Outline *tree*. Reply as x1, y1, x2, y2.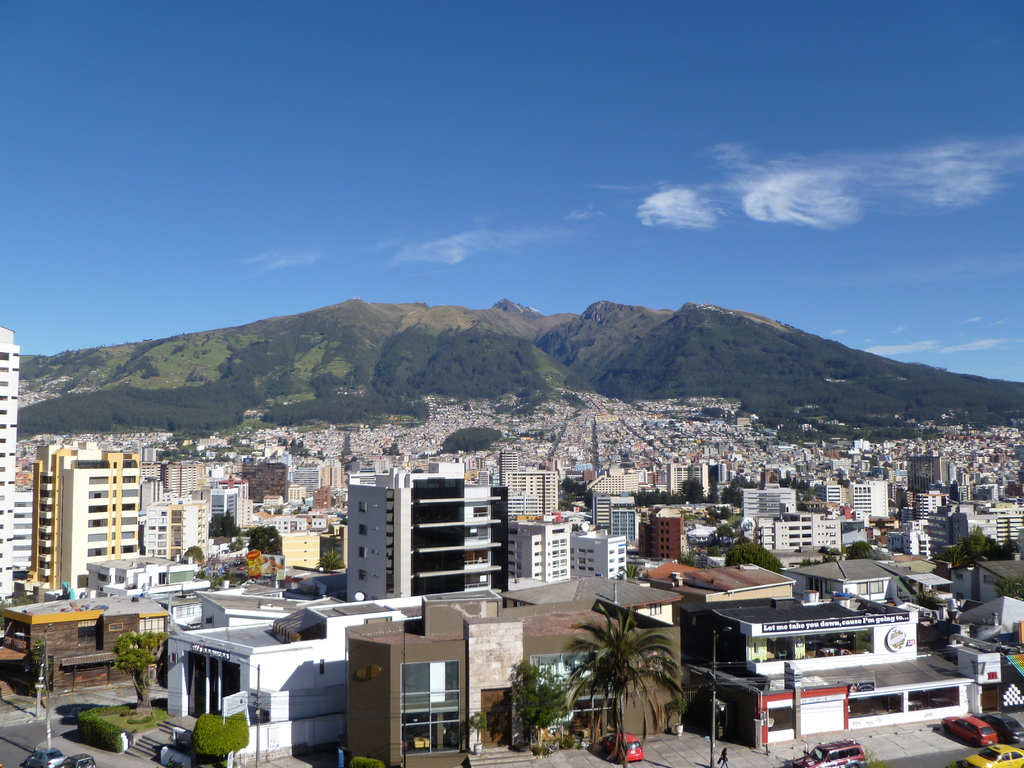
582, 605, 678, 737.
